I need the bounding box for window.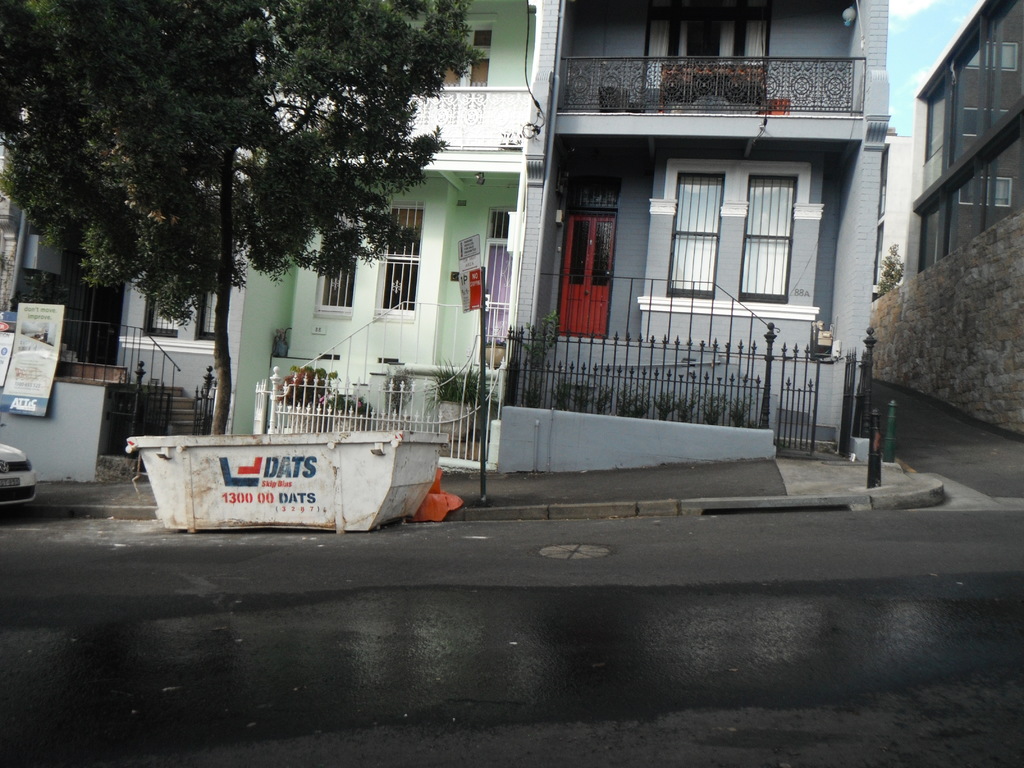
Here it is: x1=138 y1=295 x2=181 y2=339.
